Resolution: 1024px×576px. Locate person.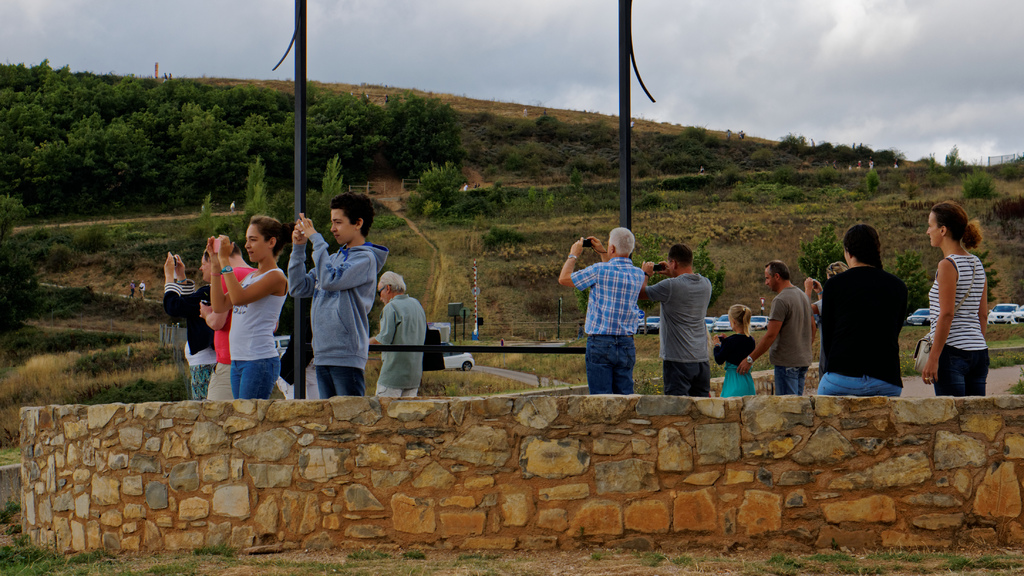
<bbox>922, 200, 1002, 392</bbox>.
